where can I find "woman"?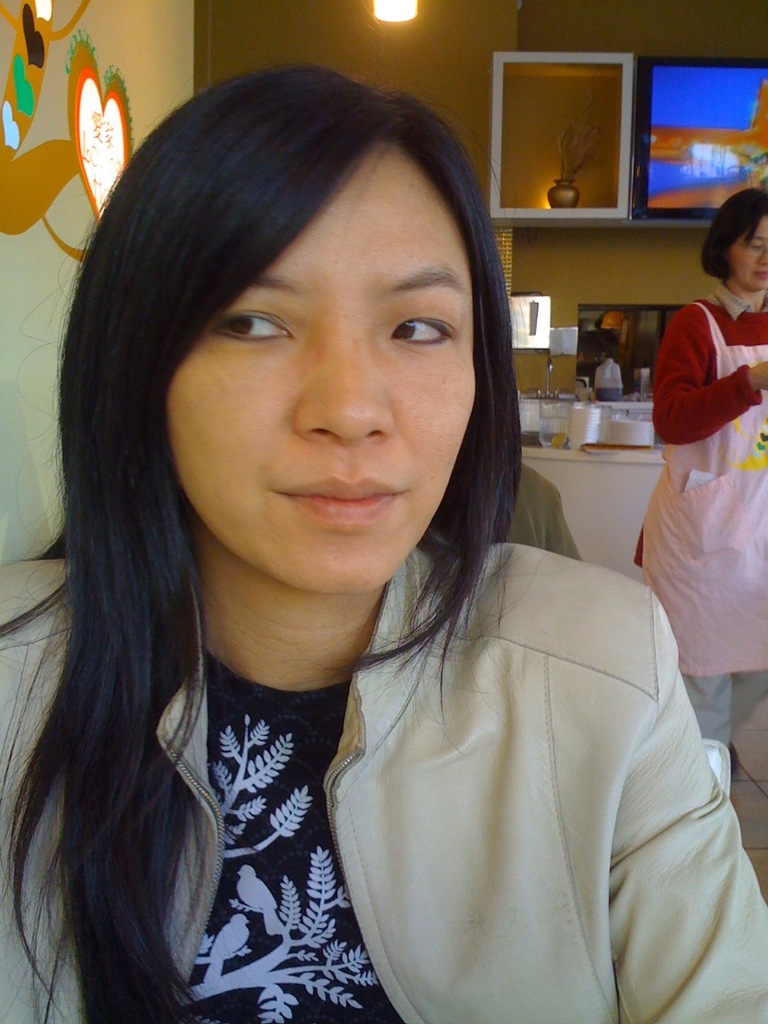
You can find it at crop(24, 46, 767, 1002).
